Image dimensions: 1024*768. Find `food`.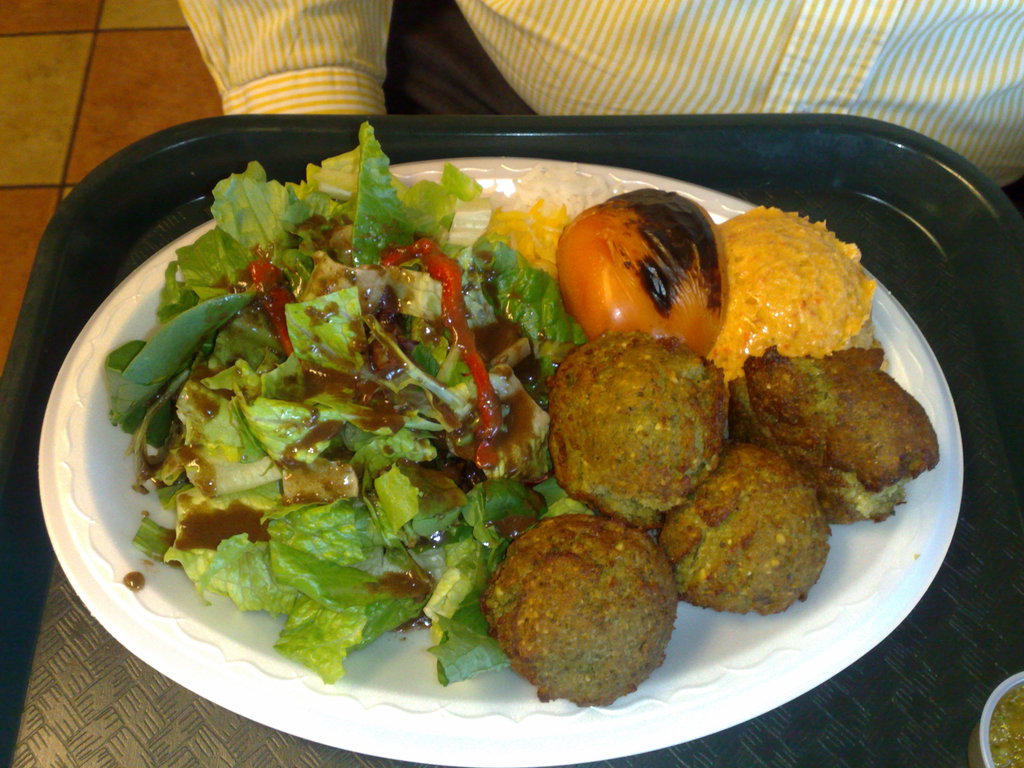
[724,342,941,529].
